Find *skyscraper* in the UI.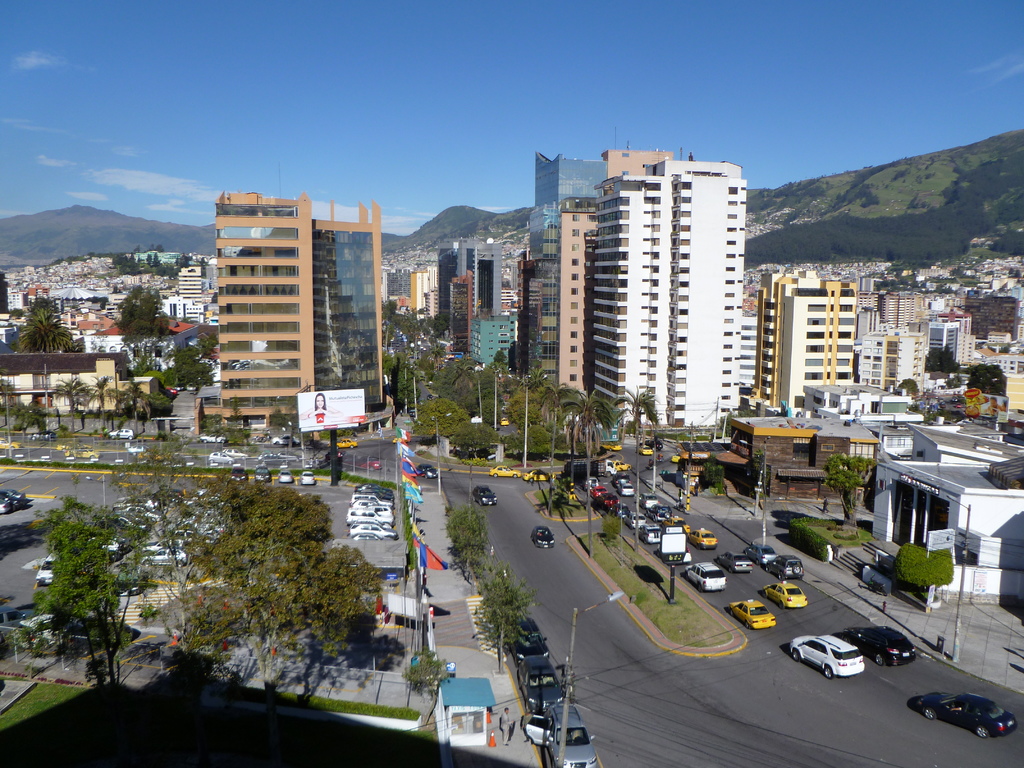
UI element at <region>440, 241, 502, 335</region>.
